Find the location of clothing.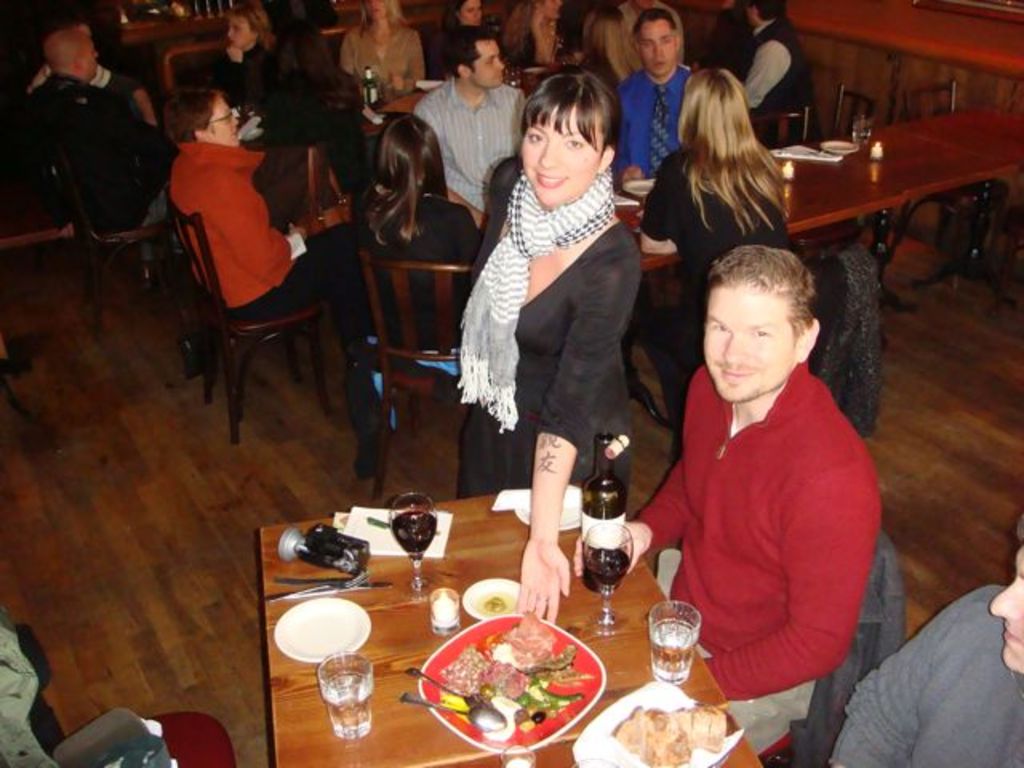
Location: 208, 38, 312, 126.
